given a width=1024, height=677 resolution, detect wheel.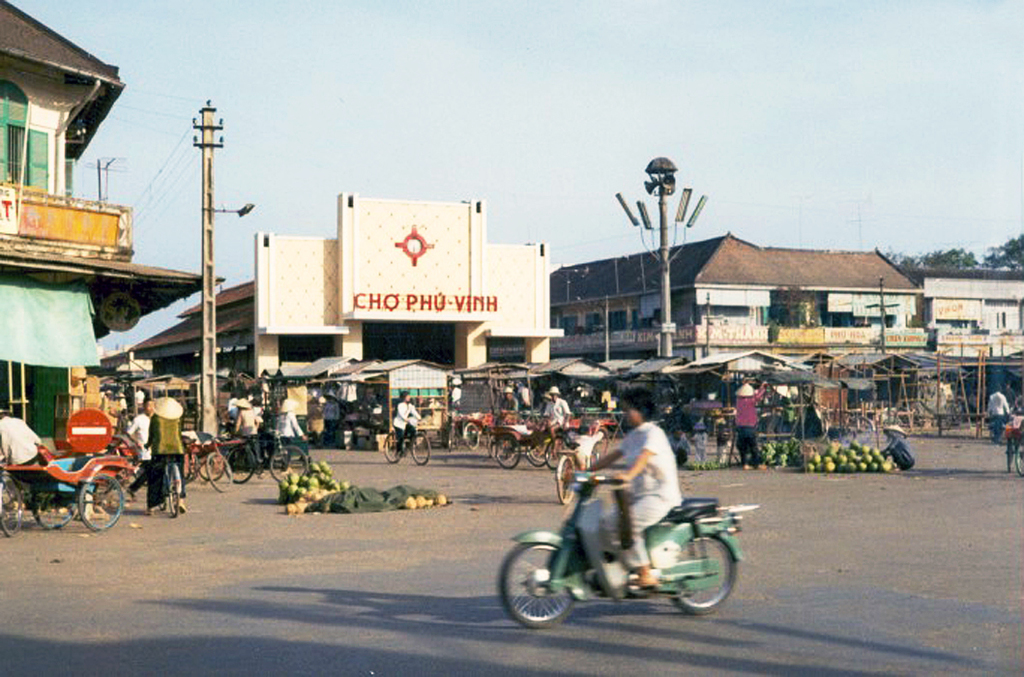
[406,429,432,460].
